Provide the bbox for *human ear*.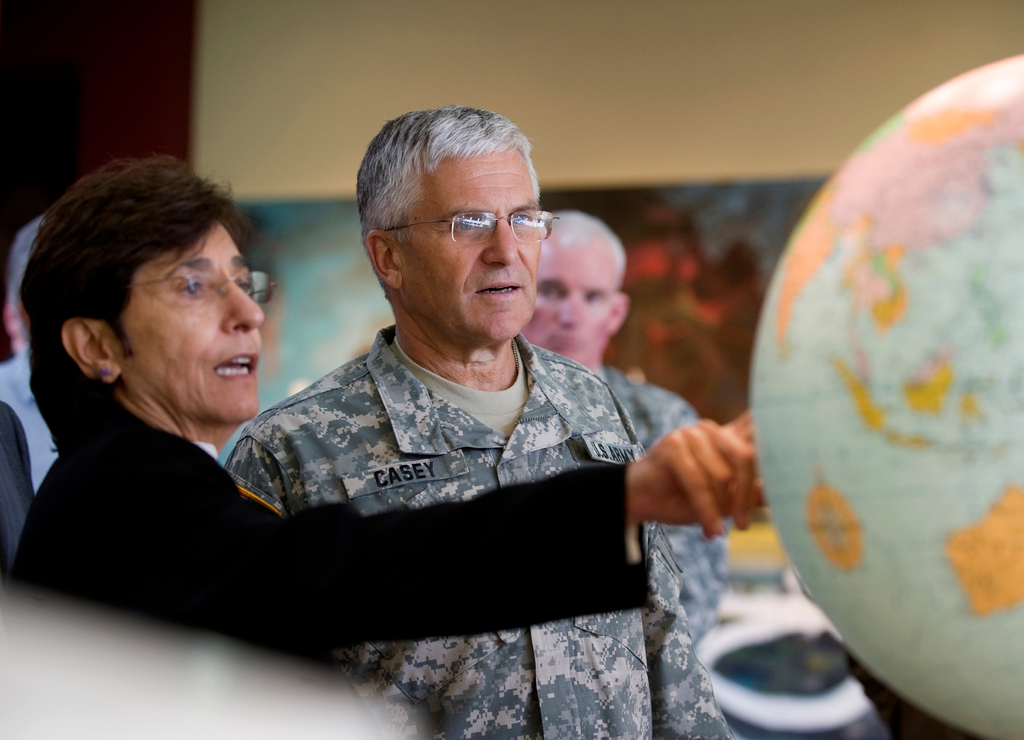
(63,316,123,382).
